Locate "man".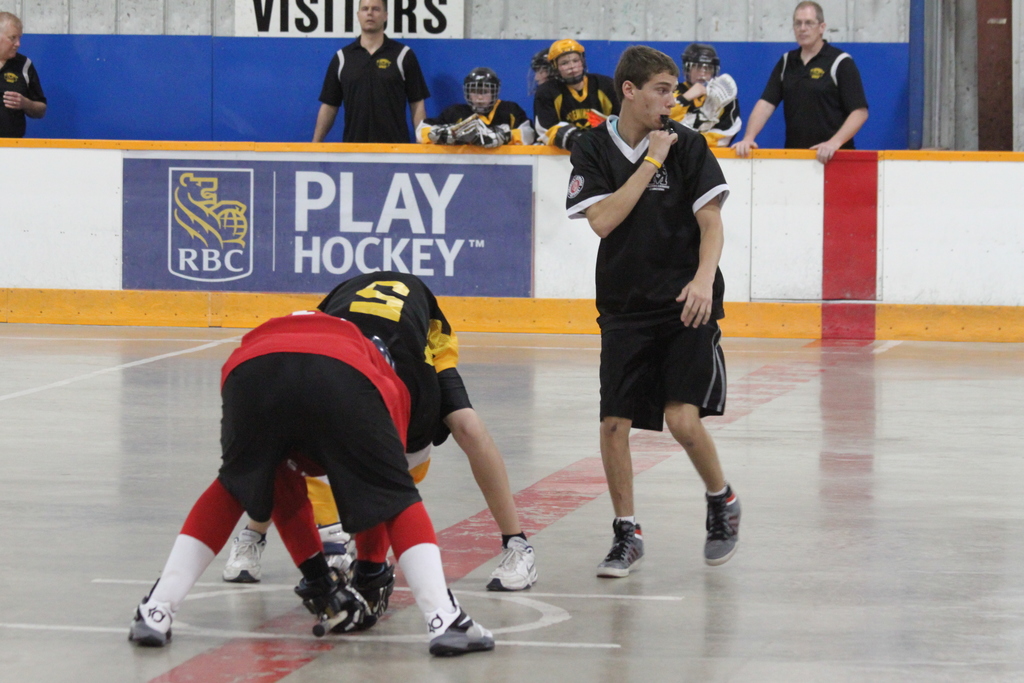
Bounding box: bbox=(312, 0, 429, 142).
